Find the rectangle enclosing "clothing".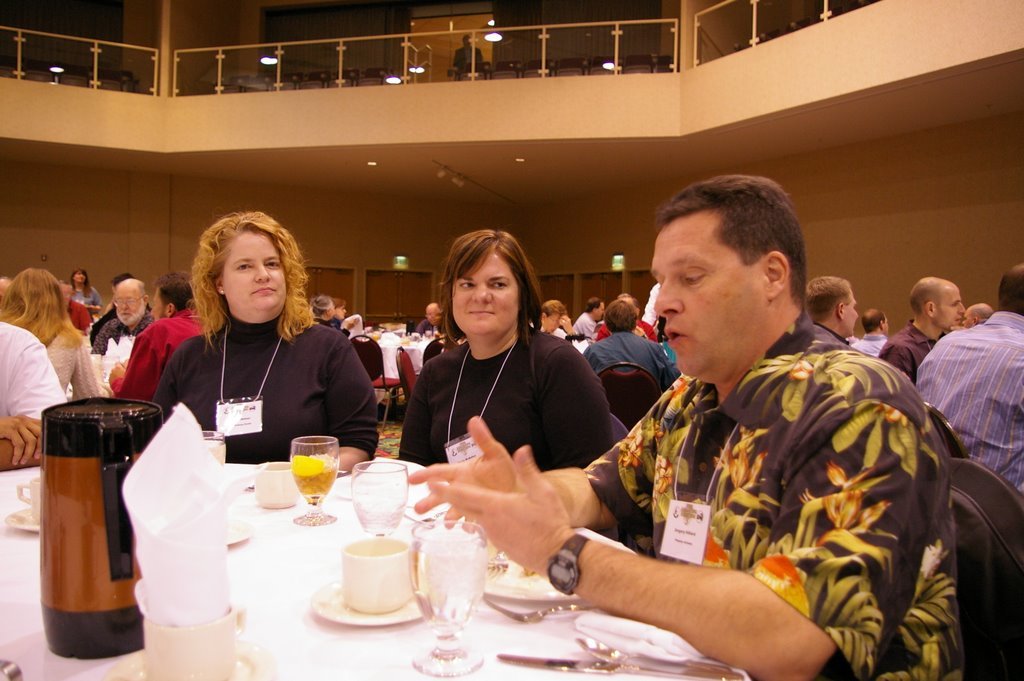
detection(592, 322, 679, 388).
